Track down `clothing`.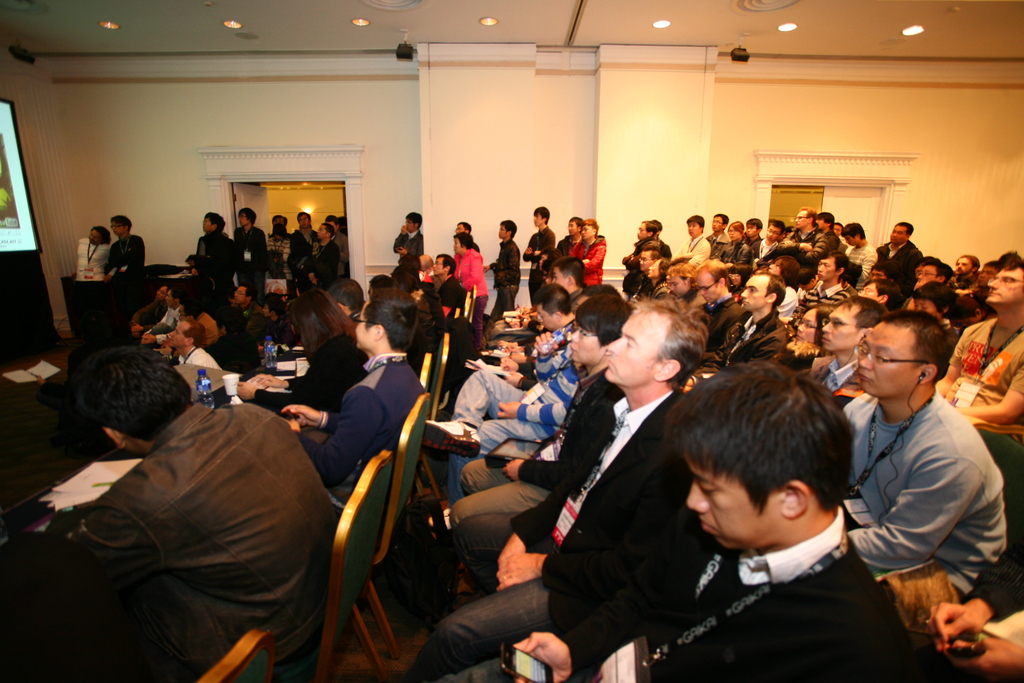
Tracked to (390, 233, 425, 285).
